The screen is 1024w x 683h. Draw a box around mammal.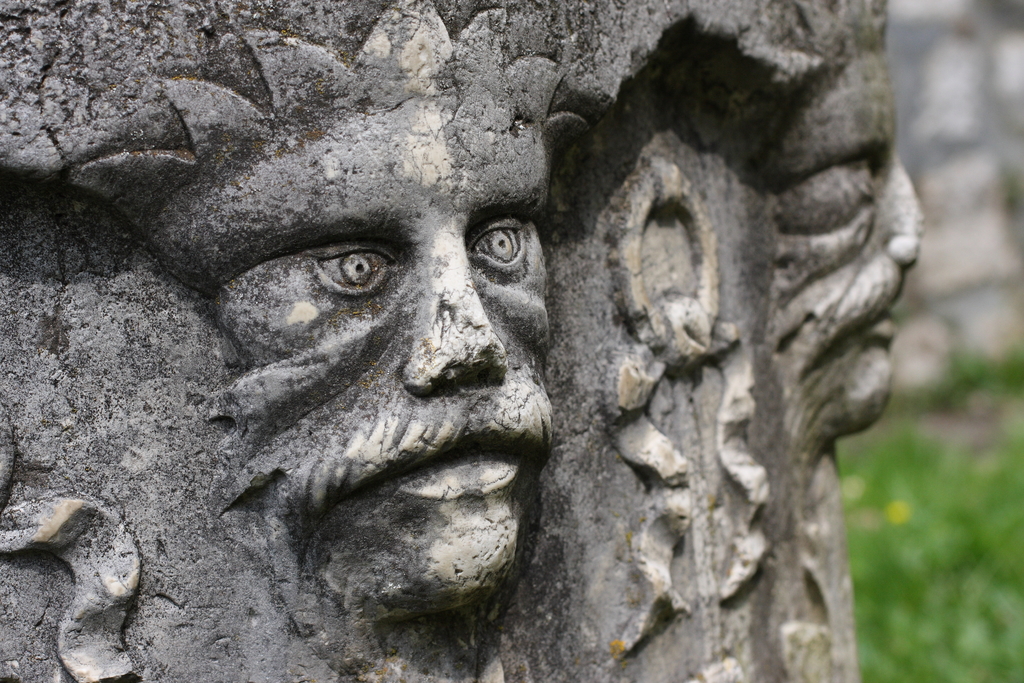
(left=774, top=29, right=913, bottom=457).
